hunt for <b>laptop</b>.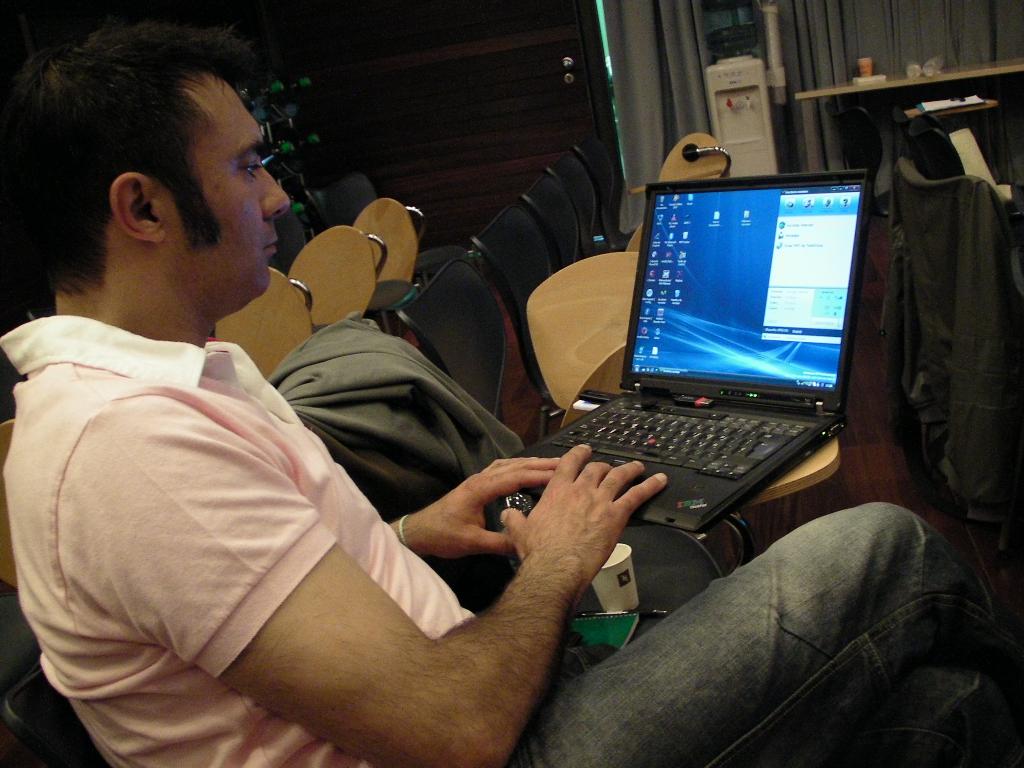
Hunted down at [x1=499, y1=175, x2=867, y2=540].
